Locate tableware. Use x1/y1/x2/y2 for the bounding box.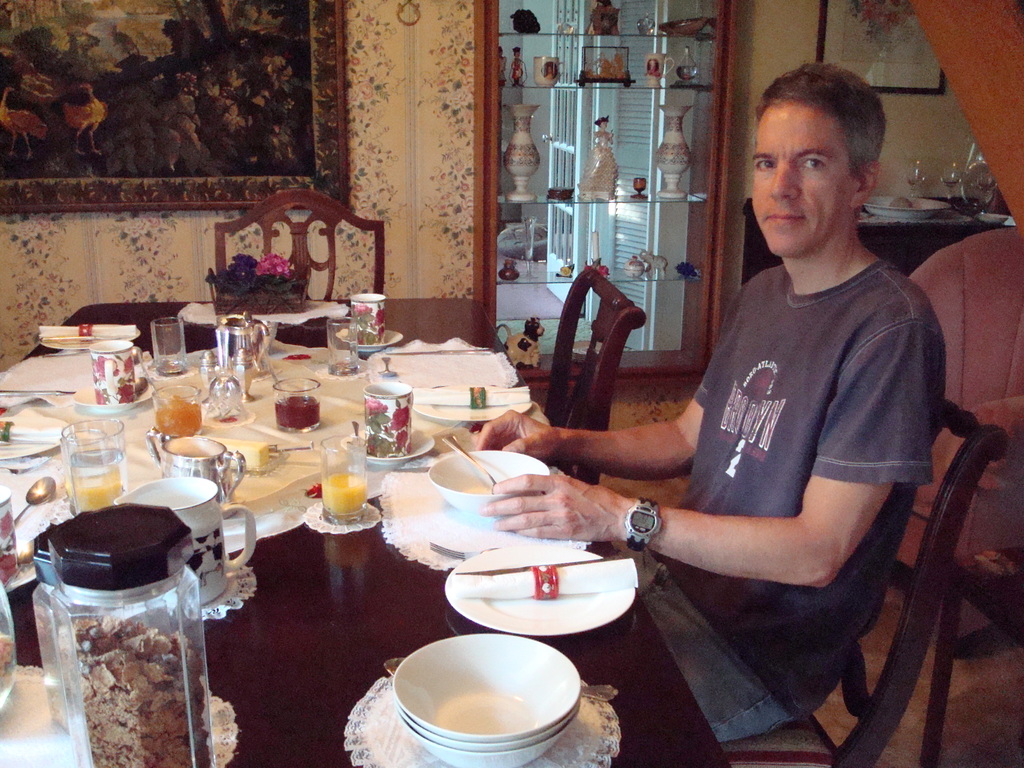
426/450/548/513.
